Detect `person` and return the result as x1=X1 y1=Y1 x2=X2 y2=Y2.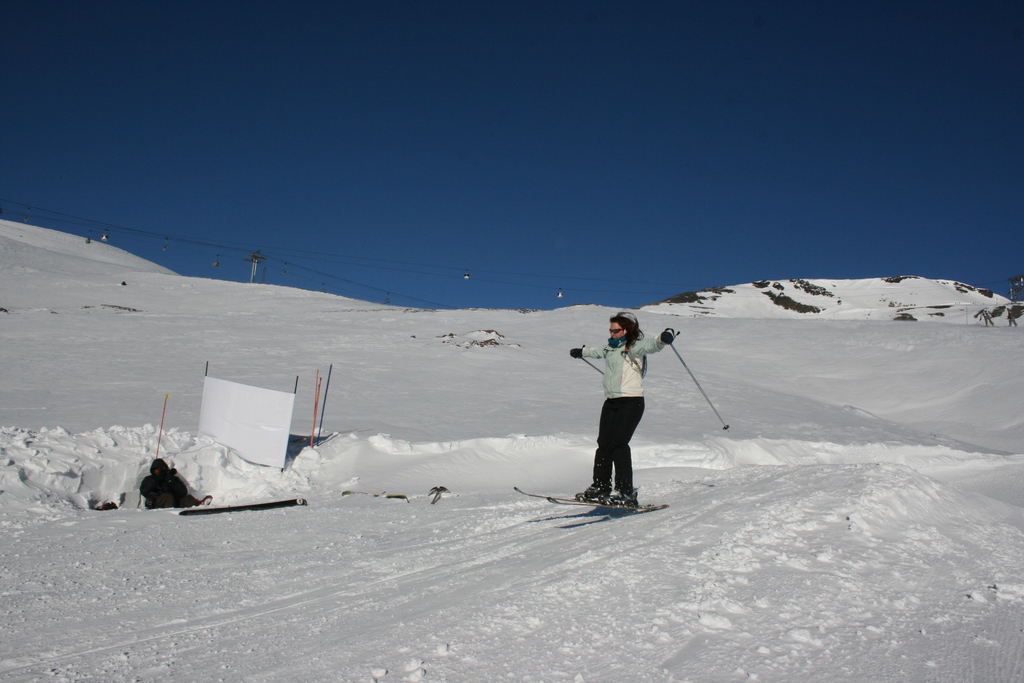
x1=140 y1=460 x2=212 y2=513.
